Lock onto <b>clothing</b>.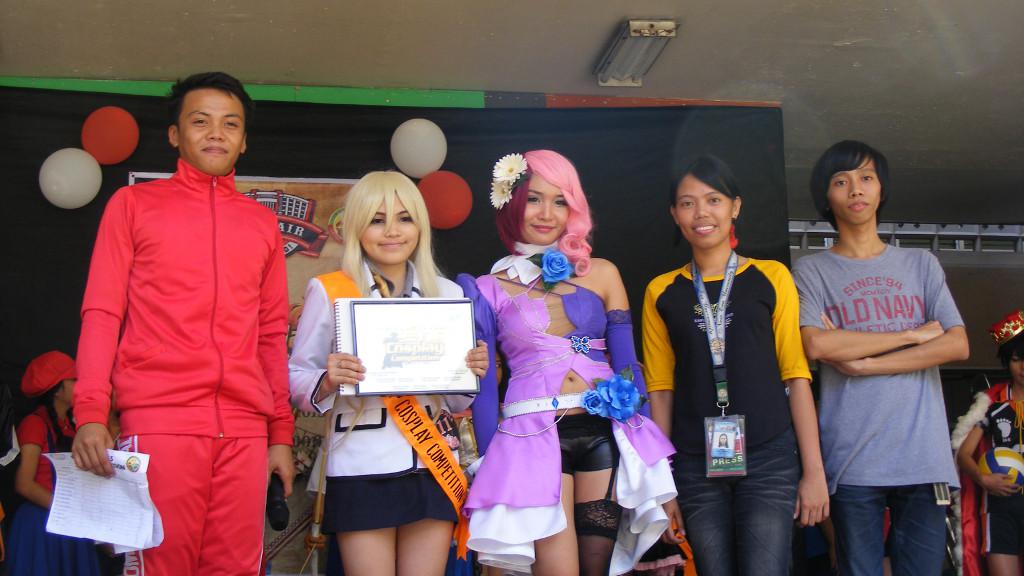
Locked: bbox(941, 374, 1023, 561).
